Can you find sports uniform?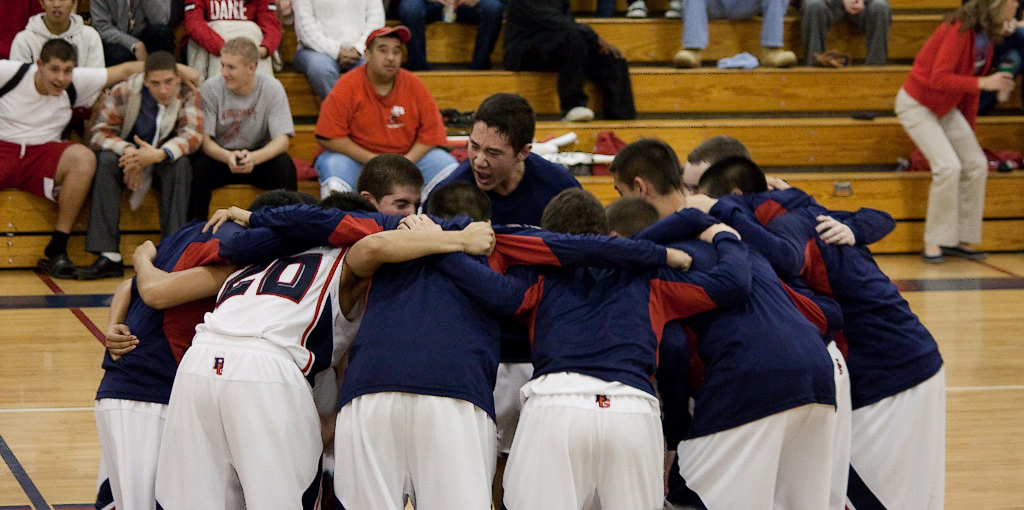
Yes, bounding box: <region>424, 154, 583, 229</region>.
